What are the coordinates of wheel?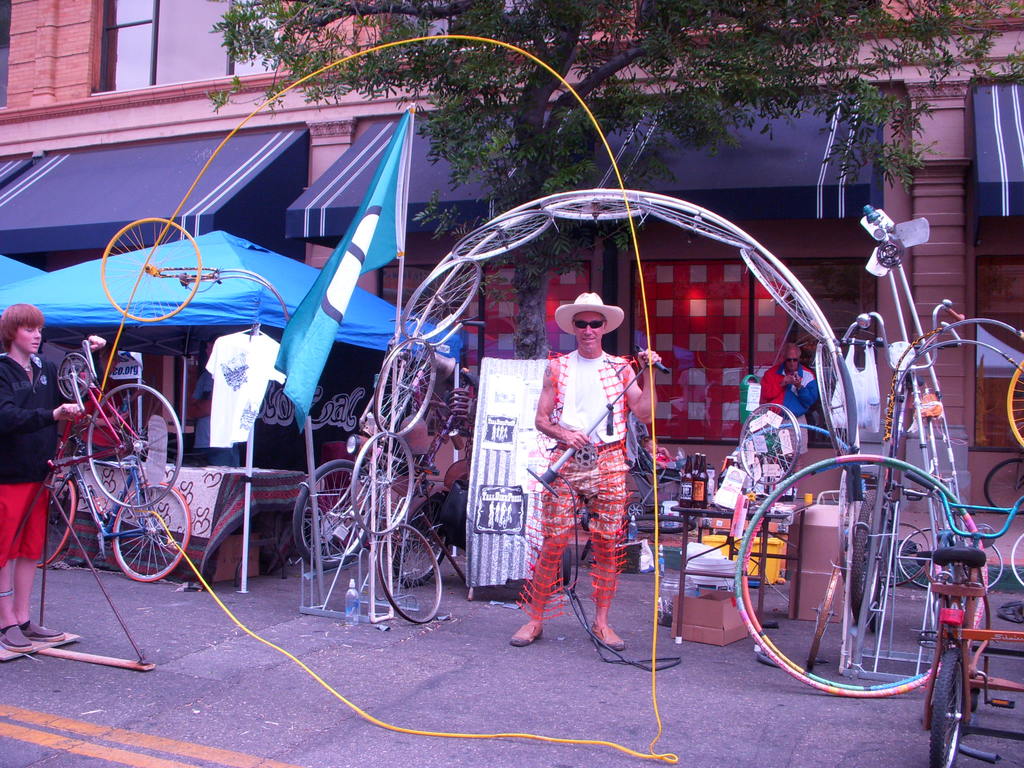
{"left": 87, "top": 383, "right": 182, "bottom": 511}.
